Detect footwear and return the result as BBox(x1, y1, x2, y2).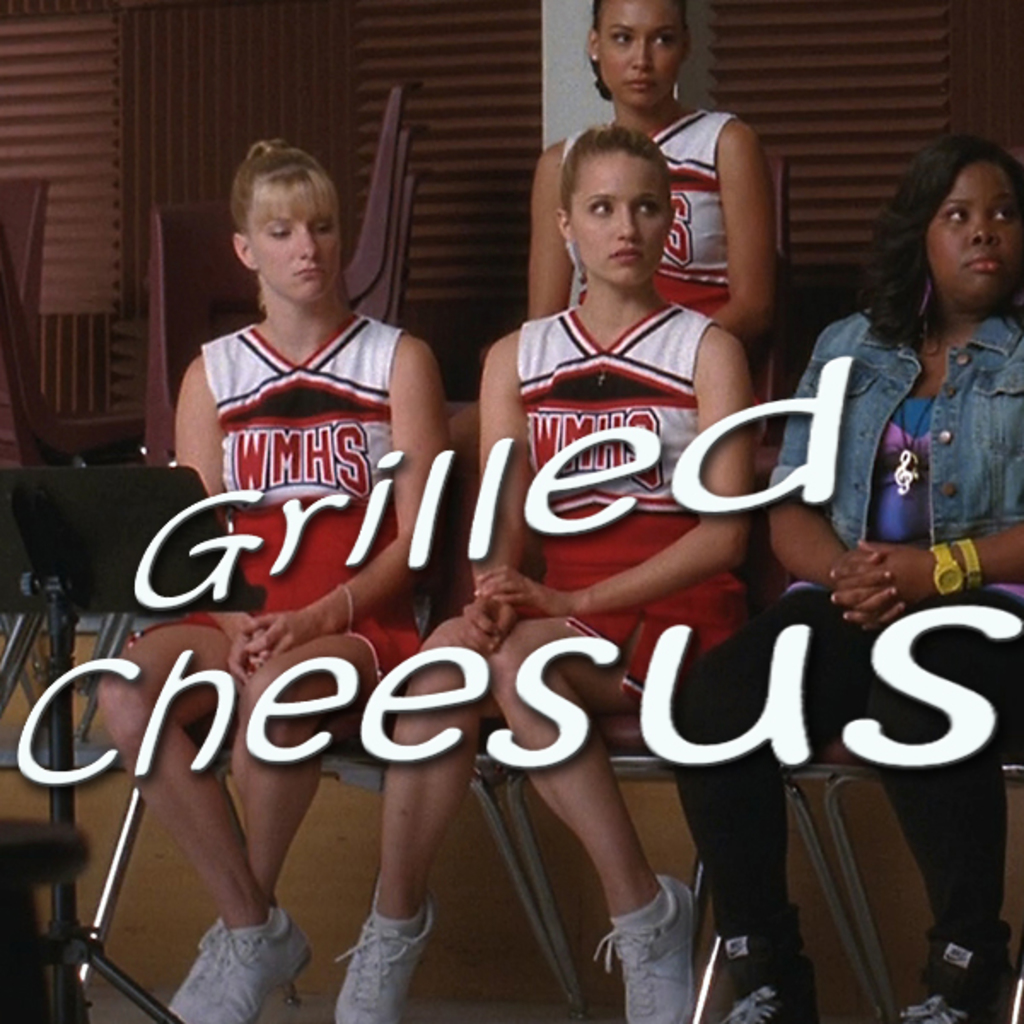
BBox(719, 927, 806, 1022).
